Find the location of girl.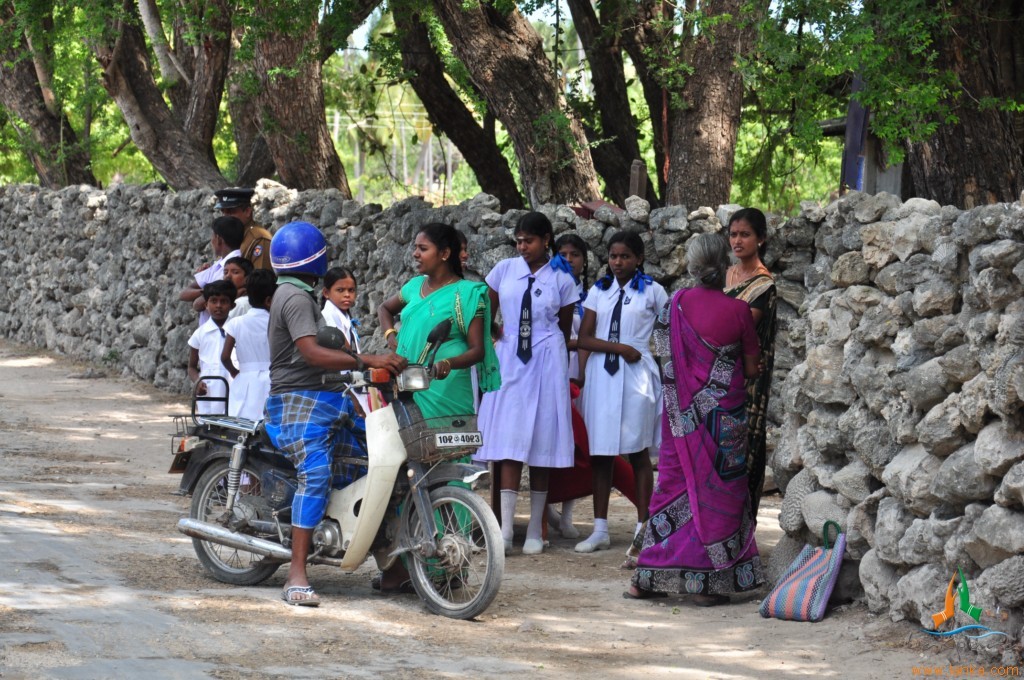
Location: <bbox>478, 207, 580, 558</bbox>.
